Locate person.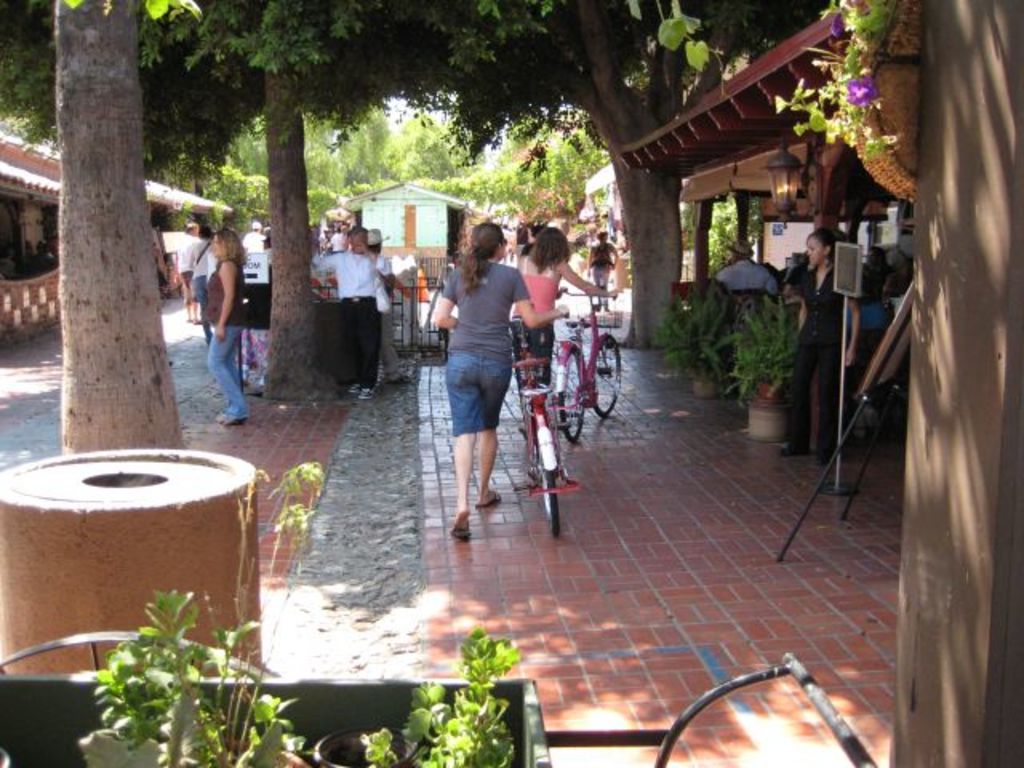
Bounding box: BBox(430, 208, 549, 555).
